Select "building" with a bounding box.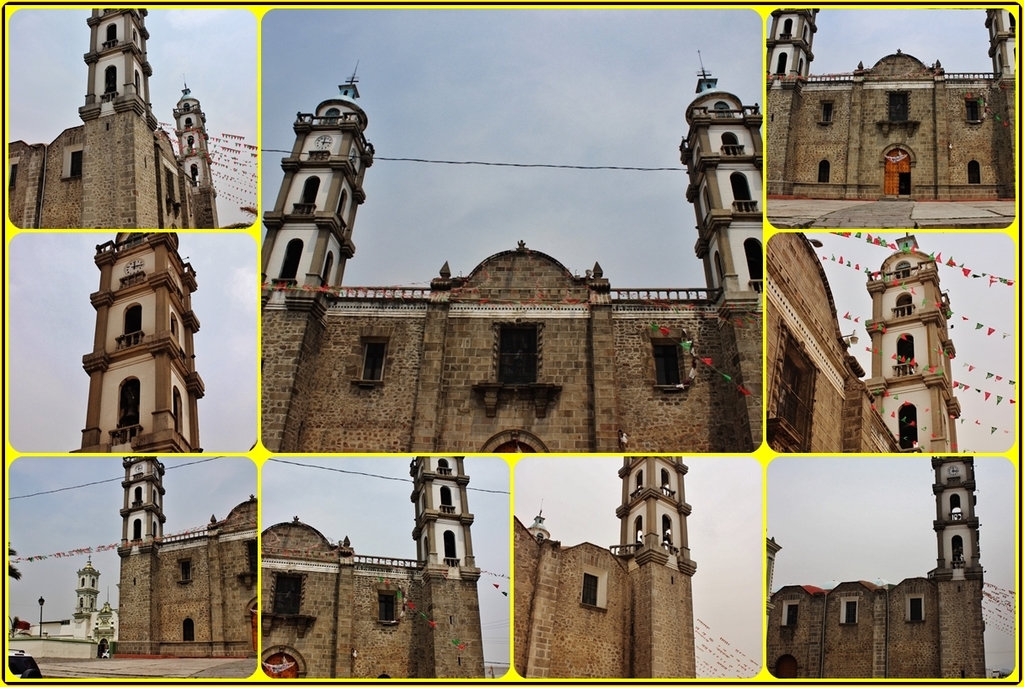
Rect(762, 228, 957, 455).
